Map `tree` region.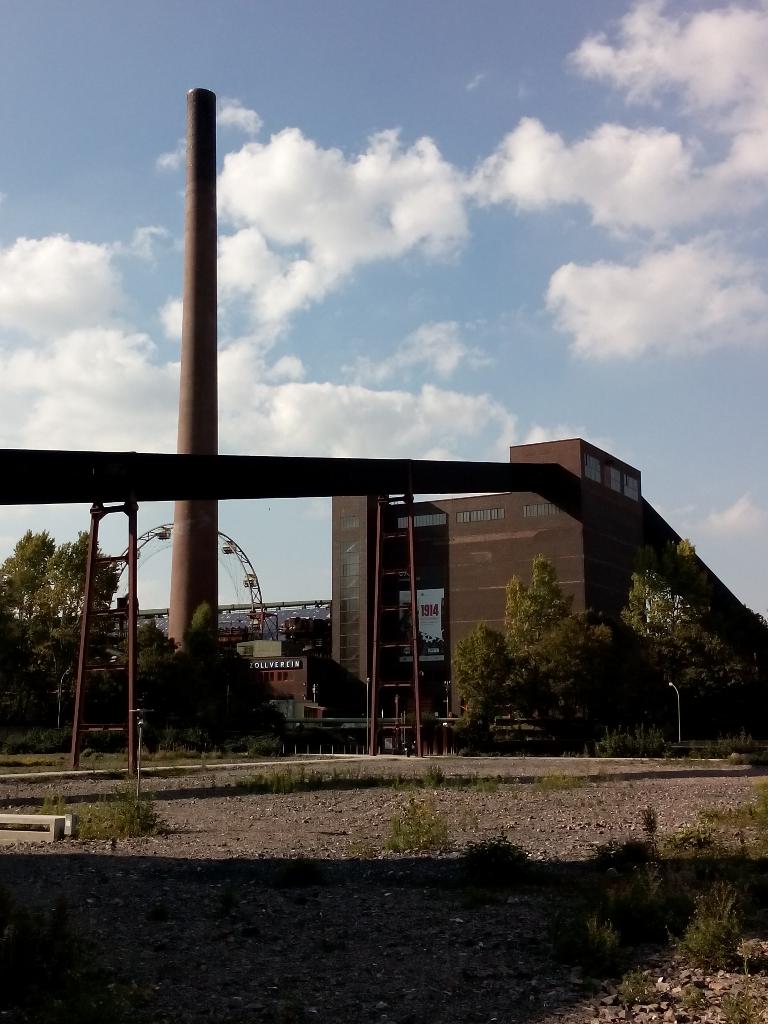
Mapped to box=[506, 549, 612, 747].
